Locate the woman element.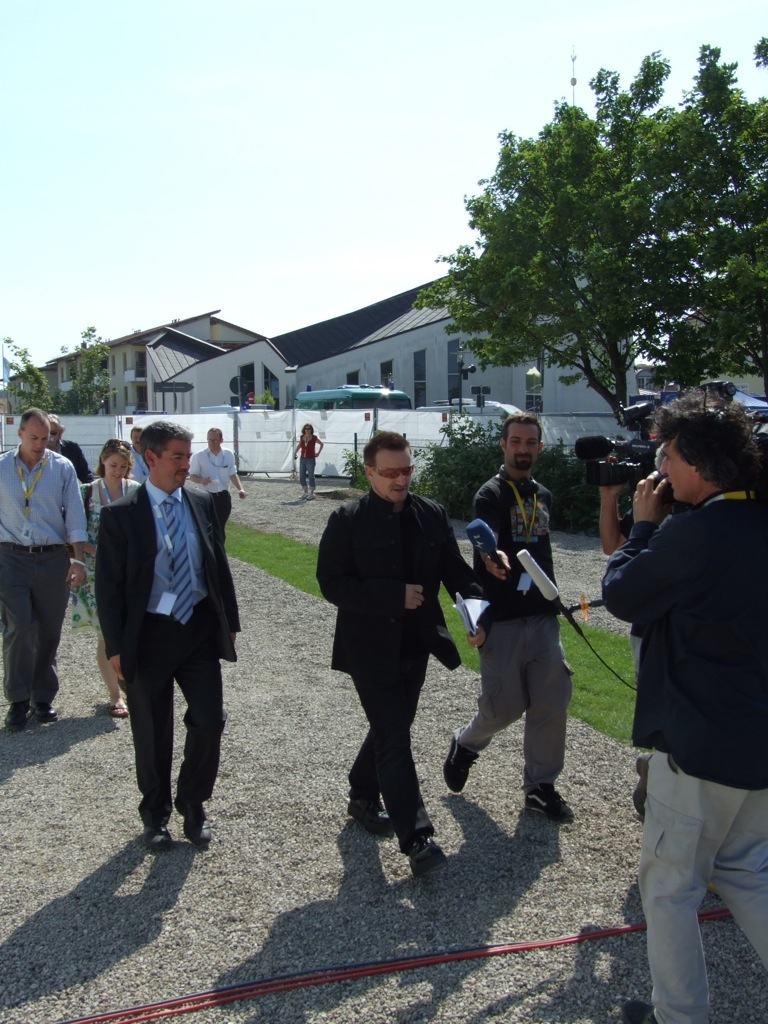
Element bbox: [72,441,135,722].
